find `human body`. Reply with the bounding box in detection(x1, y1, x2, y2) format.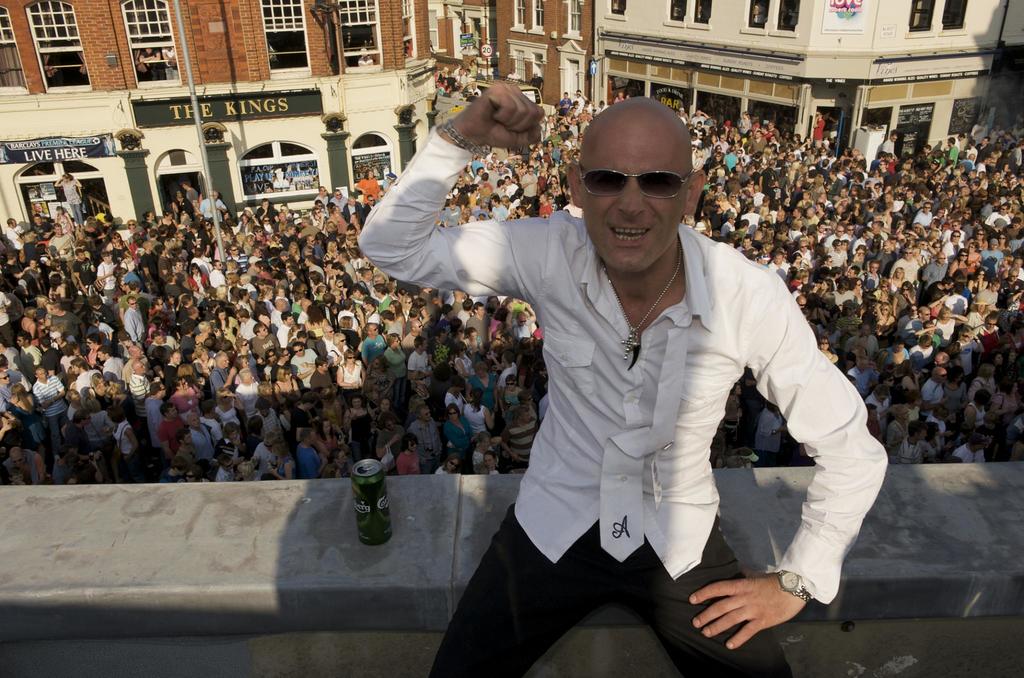
detection(163, 348, 178, 385).
